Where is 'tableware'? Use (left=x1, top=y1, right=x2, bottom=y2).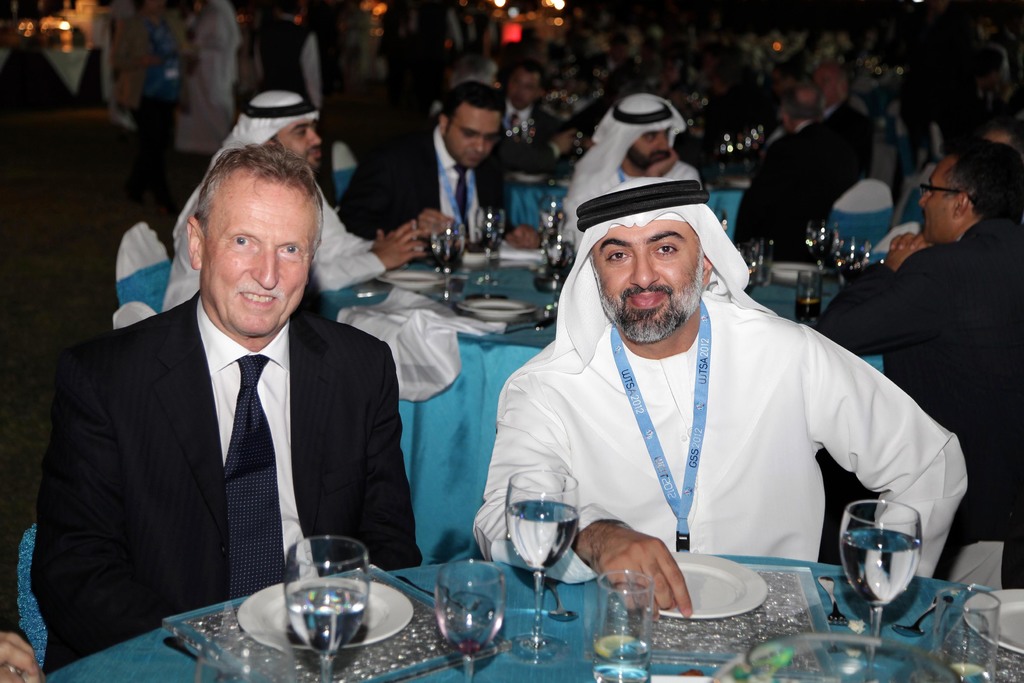
(left=816, top=575, right=851, bottom=626).
